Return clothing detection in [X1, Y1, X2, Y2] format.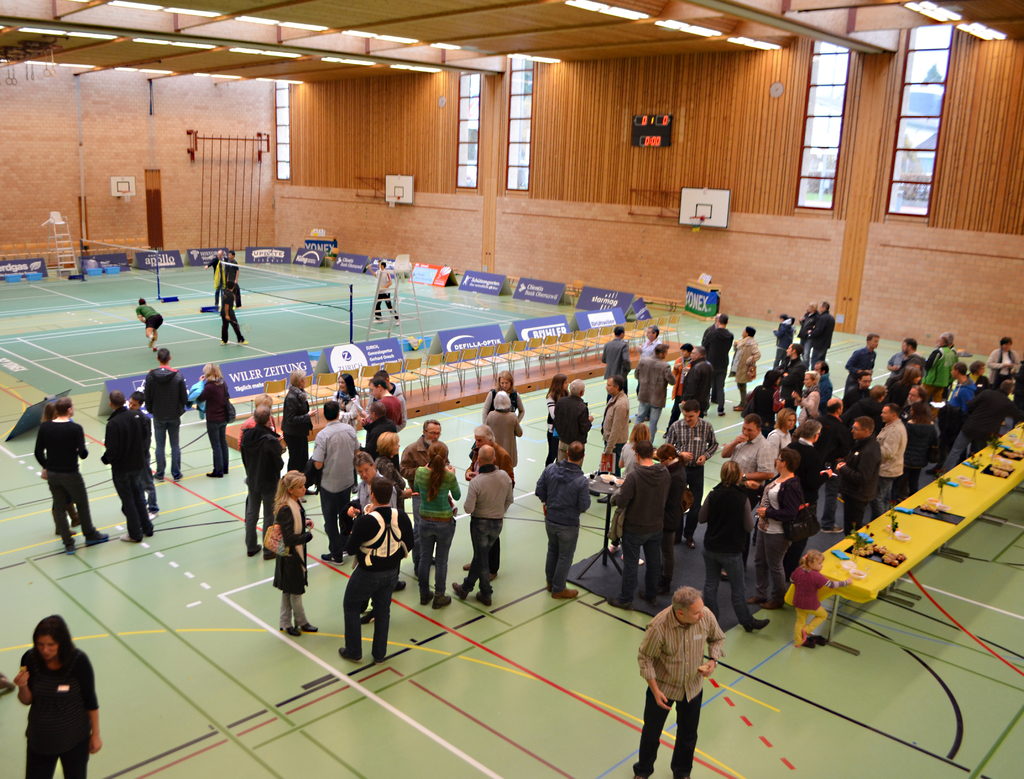
[218, 294, 245, 341].
